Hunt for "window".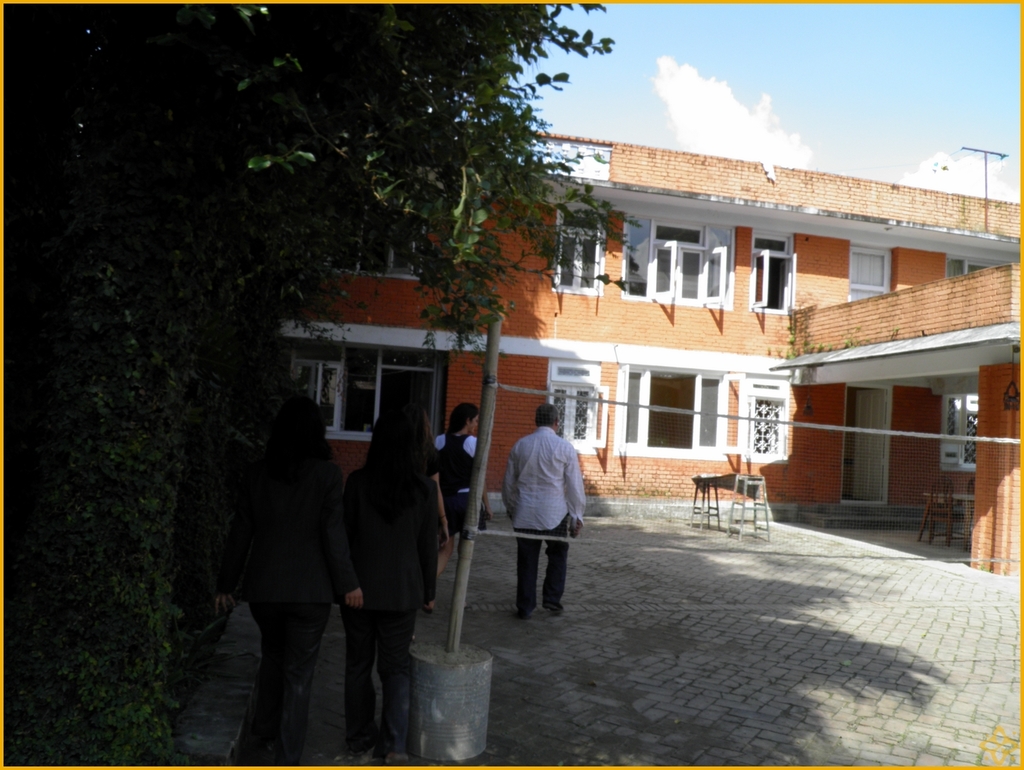
Hunted down at (541,362,614,460).
